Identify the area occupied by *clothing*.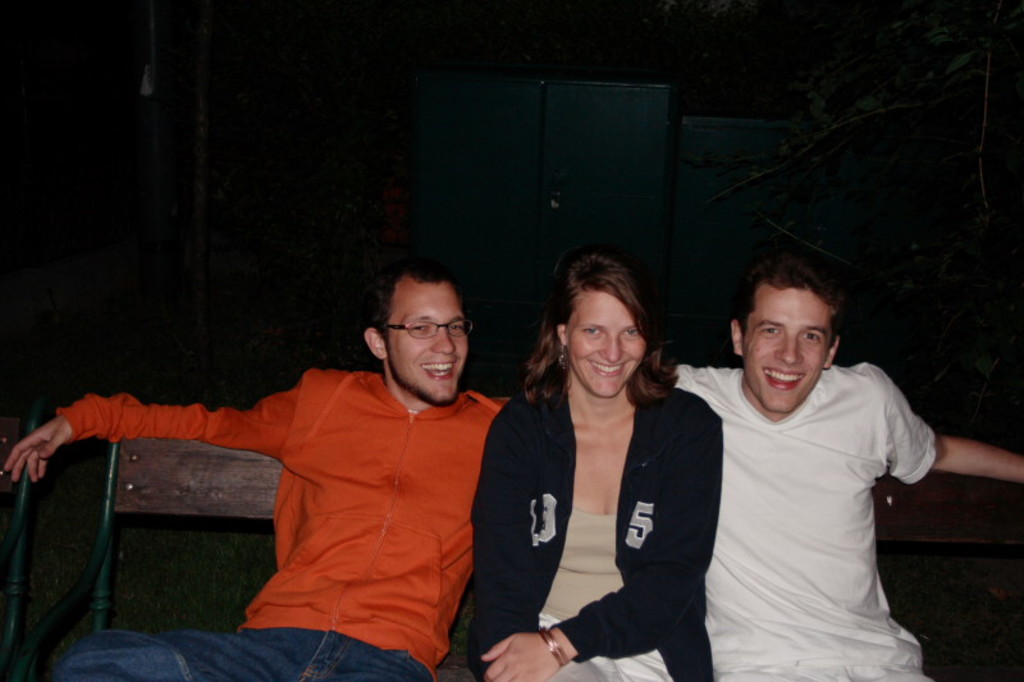
Area: (467, 388, 724, 681).
